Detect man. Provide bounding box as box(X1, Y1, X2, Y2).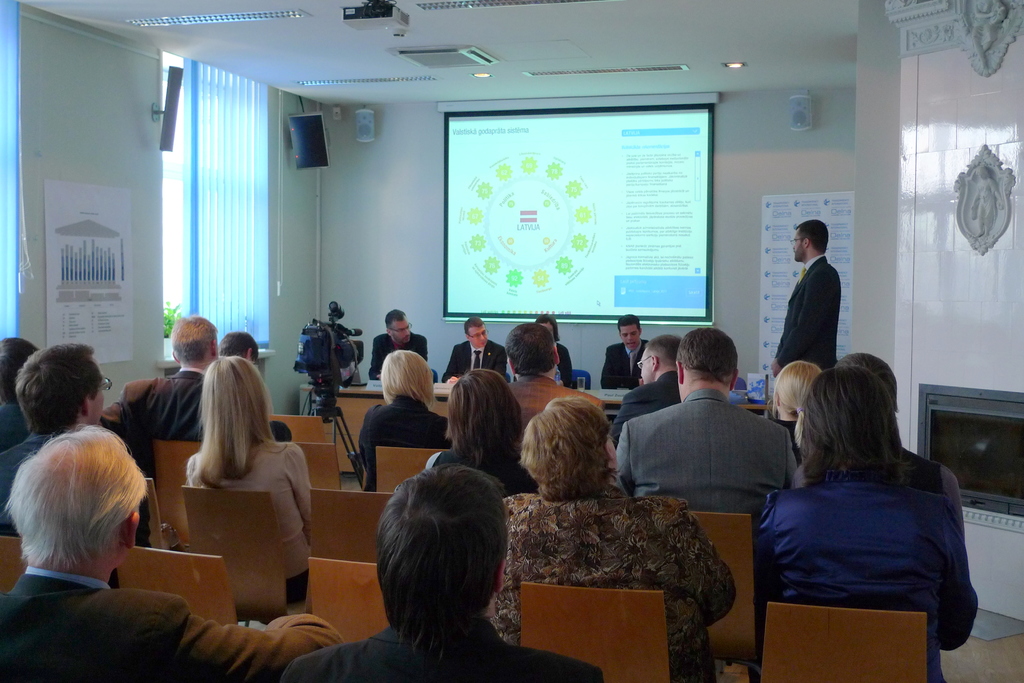
box(771, 216, 842, 378).
